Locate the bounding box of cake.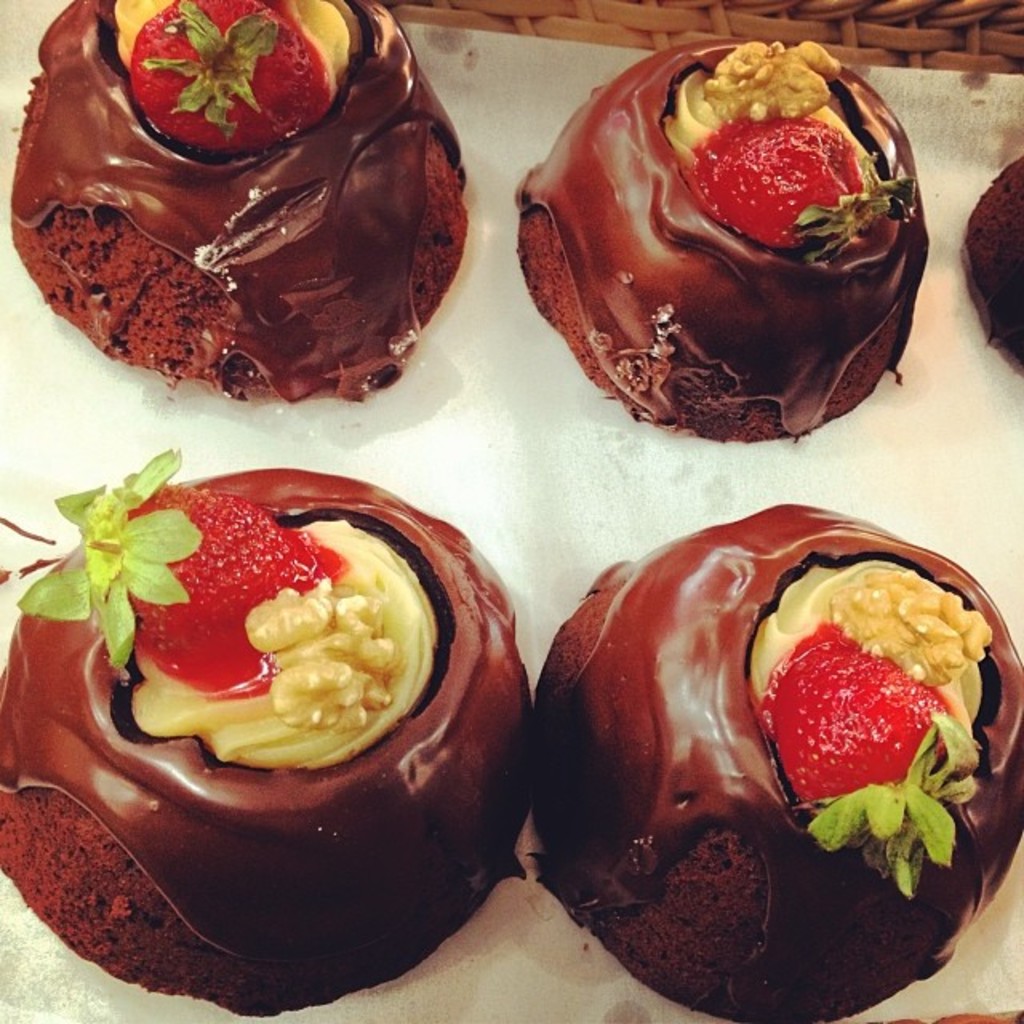
Bounding box: BBox(6, 0, 462, 398).
